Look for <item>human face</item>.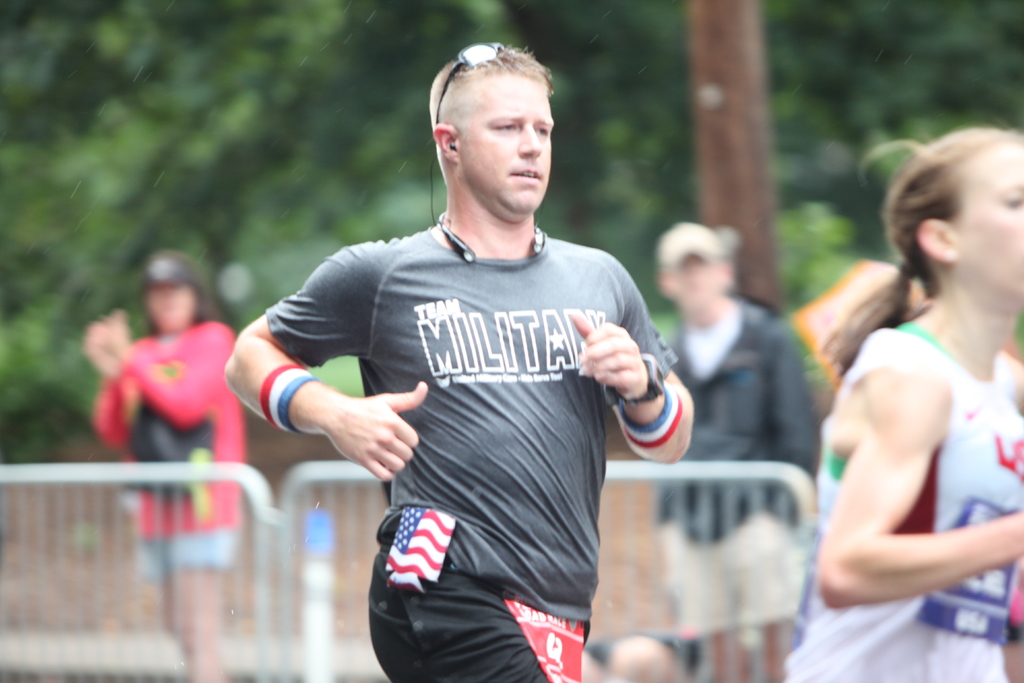
Found: bbox=(458, 69, 558, 224).
